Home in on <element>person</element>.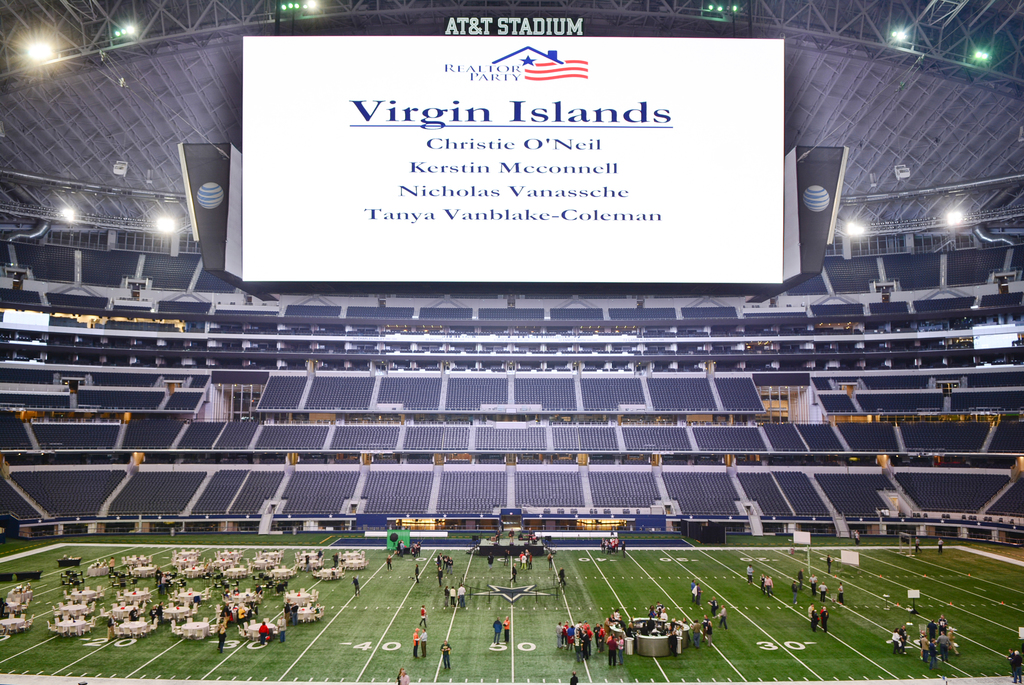
Homed in at l=706, t=601, r=723, b=618.
